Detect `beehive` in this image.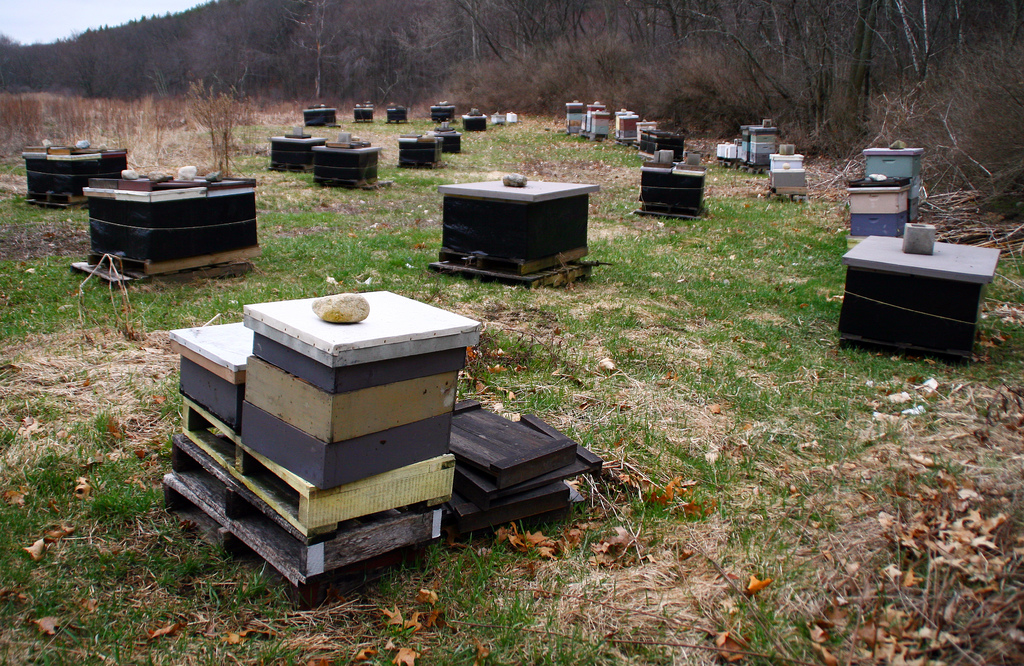
Detection: (left=75, top=172, right=262, bottom=275).
